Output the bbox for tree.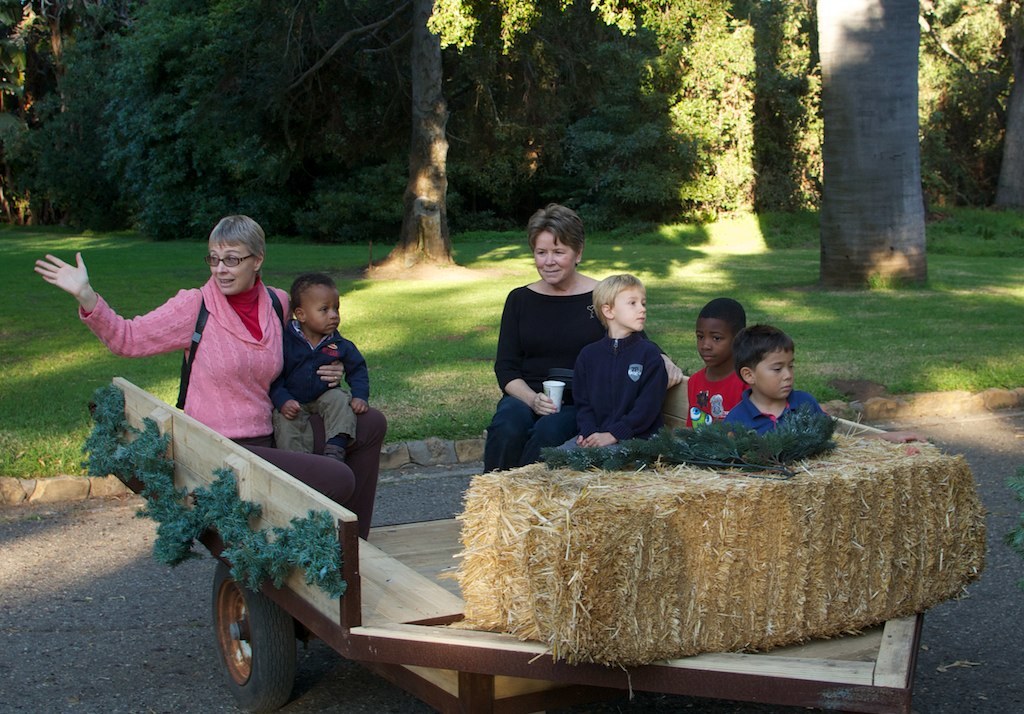
detection(369, 0, 476, 273).
